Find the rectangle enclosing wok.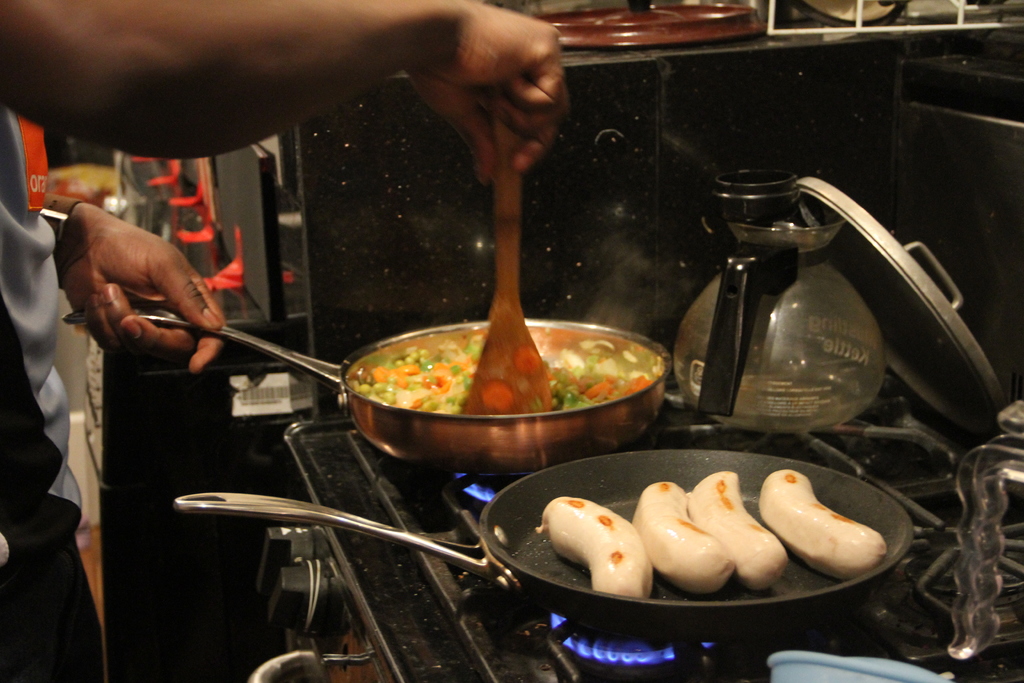
Rect(168, 449, 910, 639).
